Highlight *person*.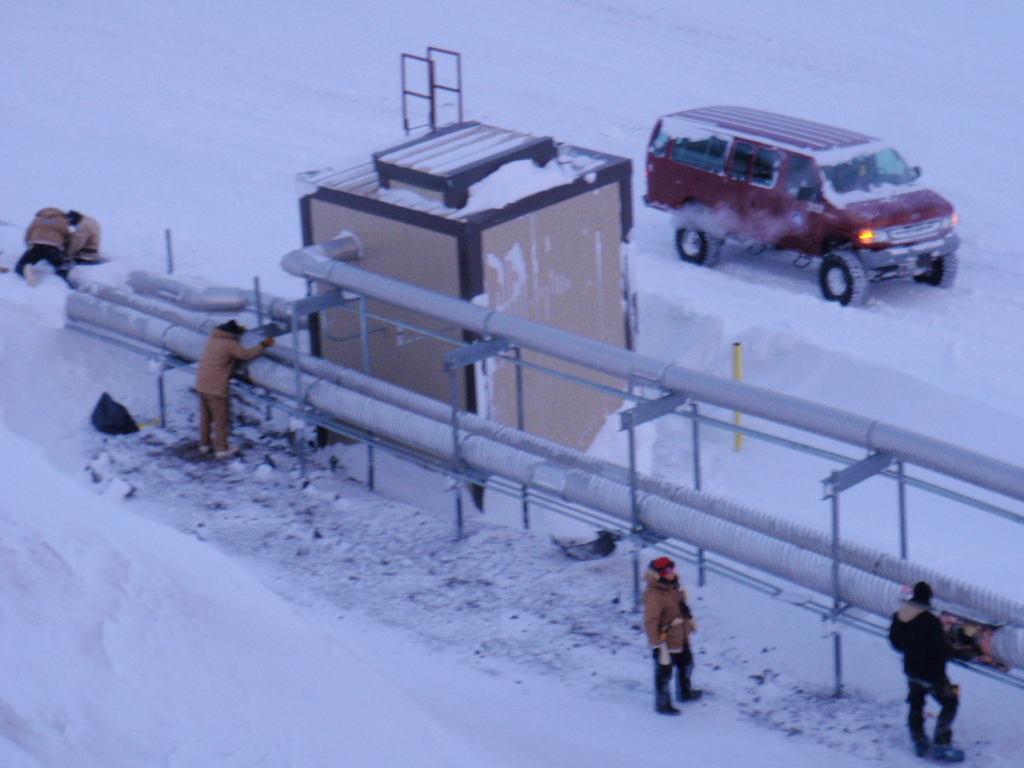
Highlighted region: box(63, 205, 100, 264).
